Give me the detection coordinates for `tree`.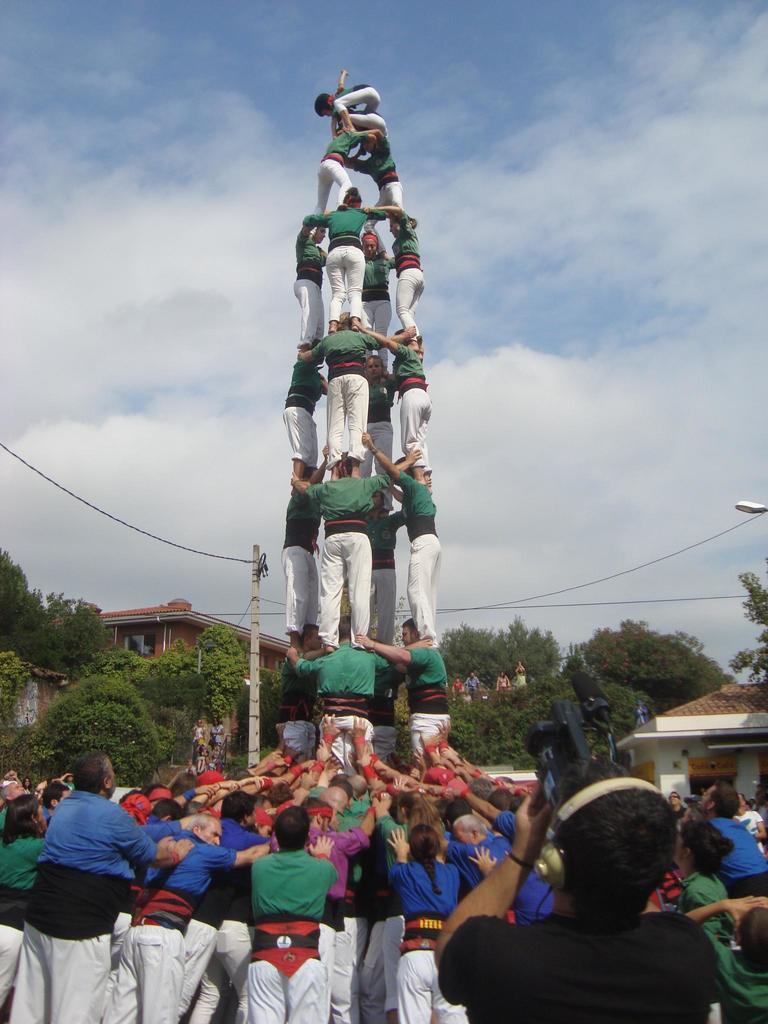
[x1=13, y1=669, x2=166, y2=790].
